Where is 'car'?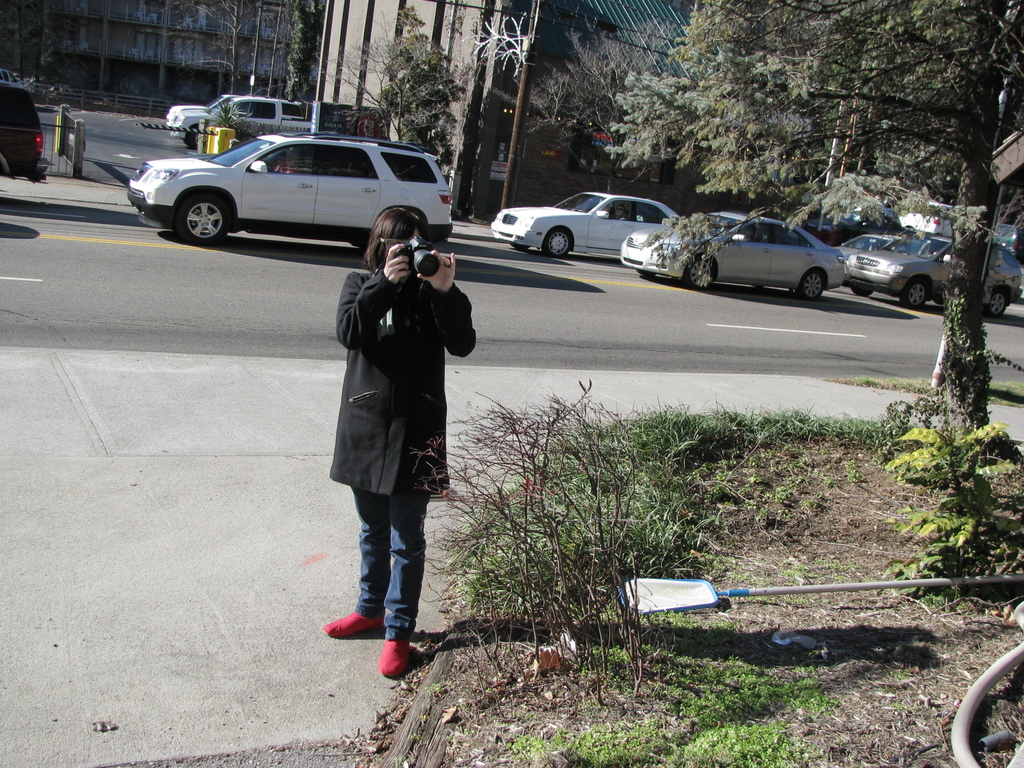
left=161, top=92, right=316, bottom=150.
